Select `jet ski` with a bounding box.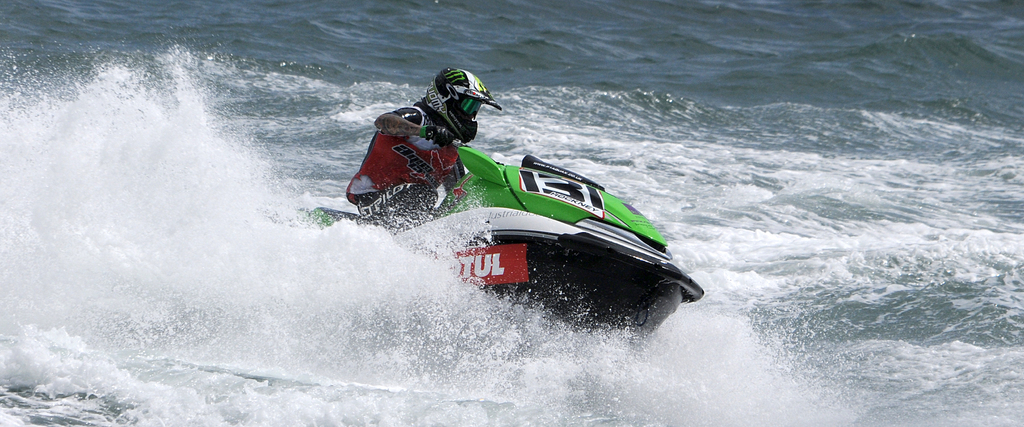
255:132:705:345.
